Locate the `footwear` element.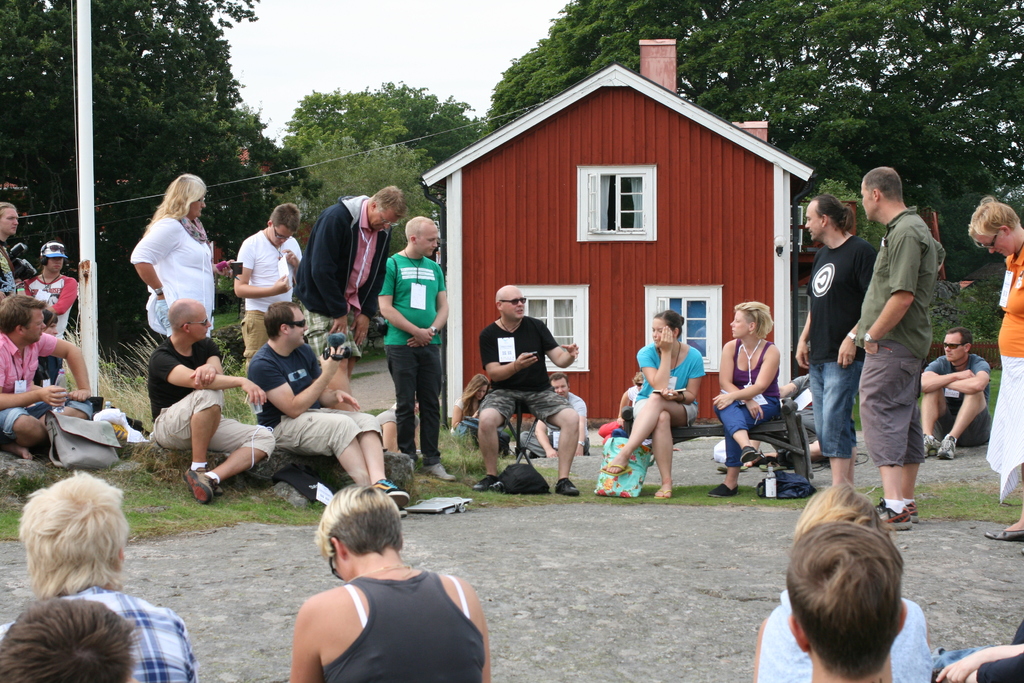
Element bbox: detection(924, 432, 940, 460).
